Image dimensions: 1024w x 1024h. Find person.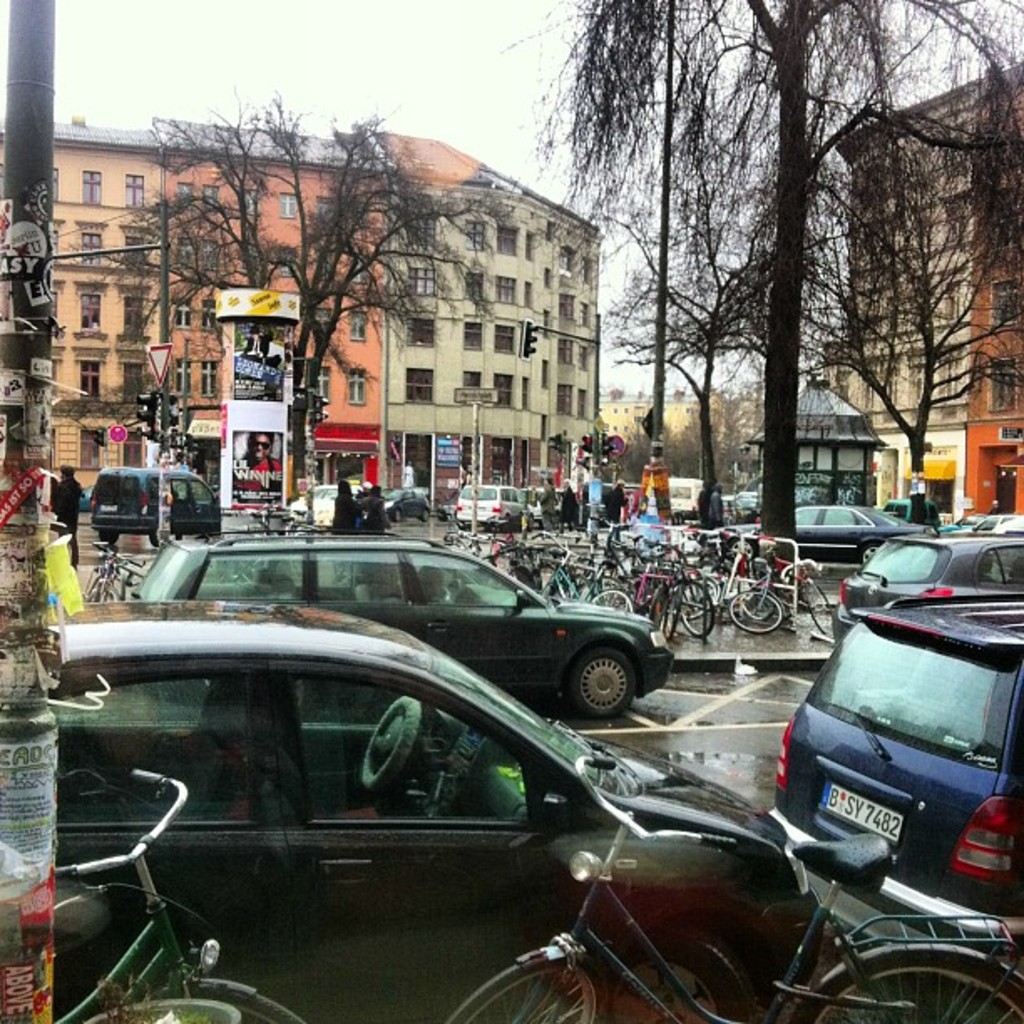
[left=701, top=485, right=724, bottom=539].
